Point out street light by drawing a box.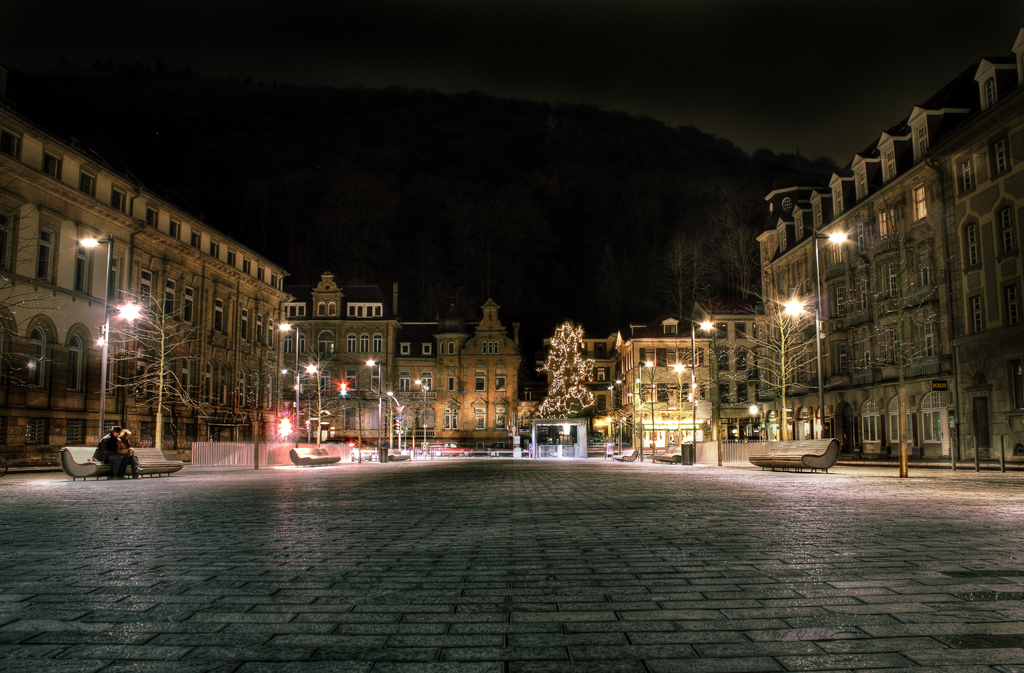
locate(635, 361, 662, 466).
